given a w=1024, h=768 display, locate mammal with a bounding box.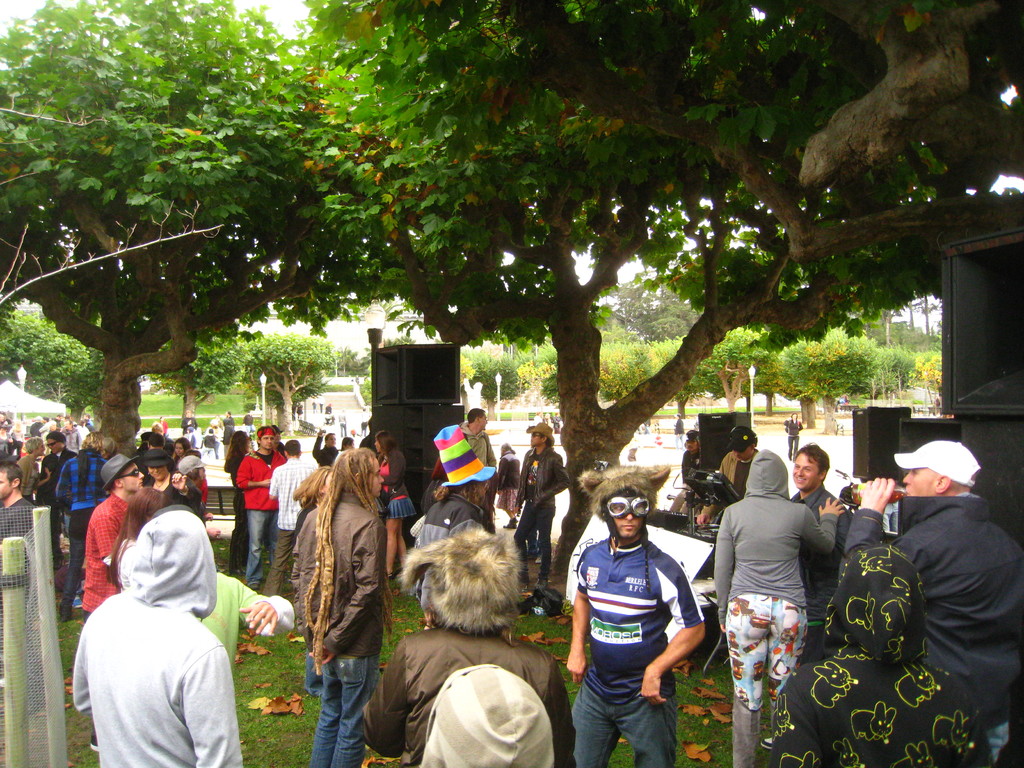
Located: detection(327, 404, 331, 416).
